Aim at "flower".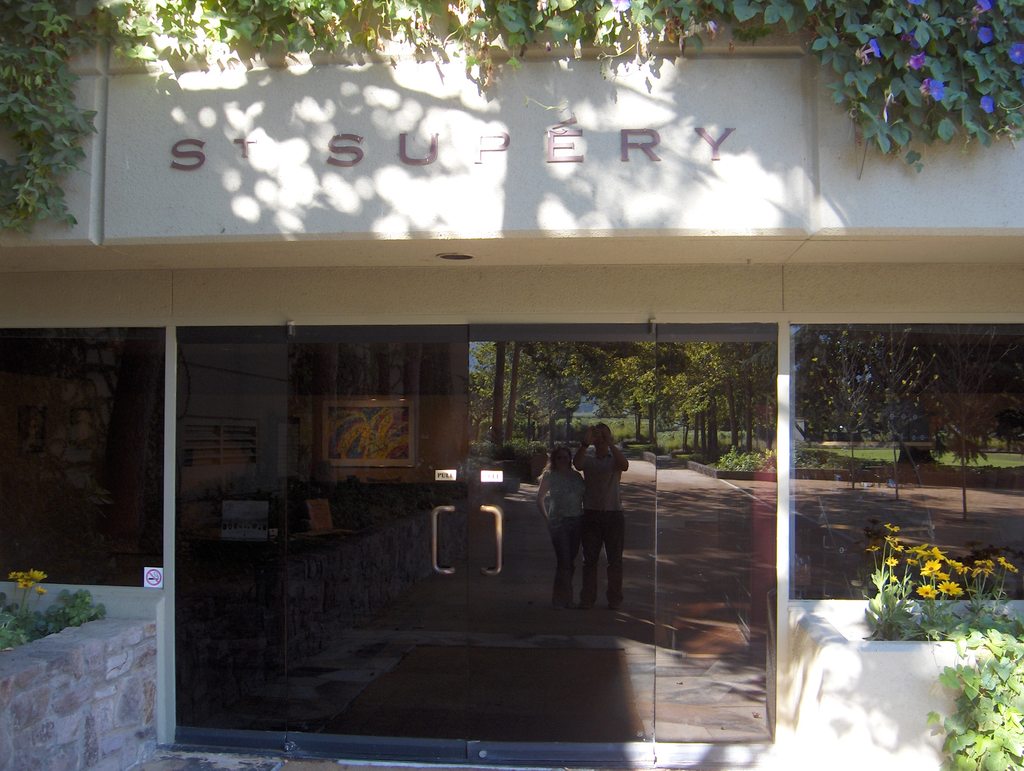
Aimed at box(920, 78, 943, 99).
